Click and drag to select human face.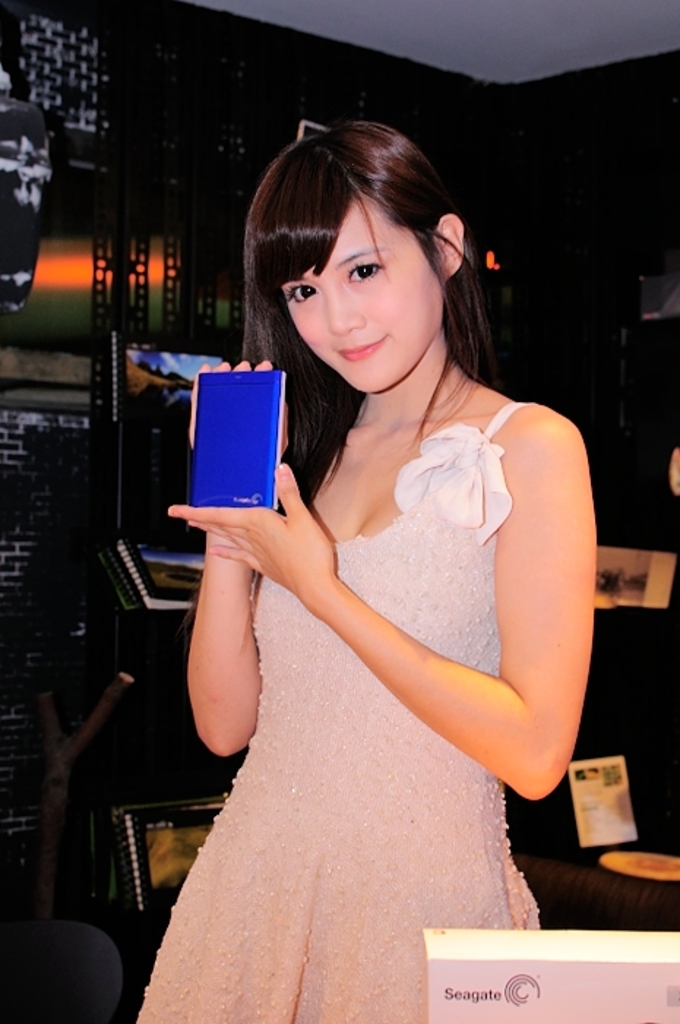
Selection: <box>282,195,442,394</box>.
